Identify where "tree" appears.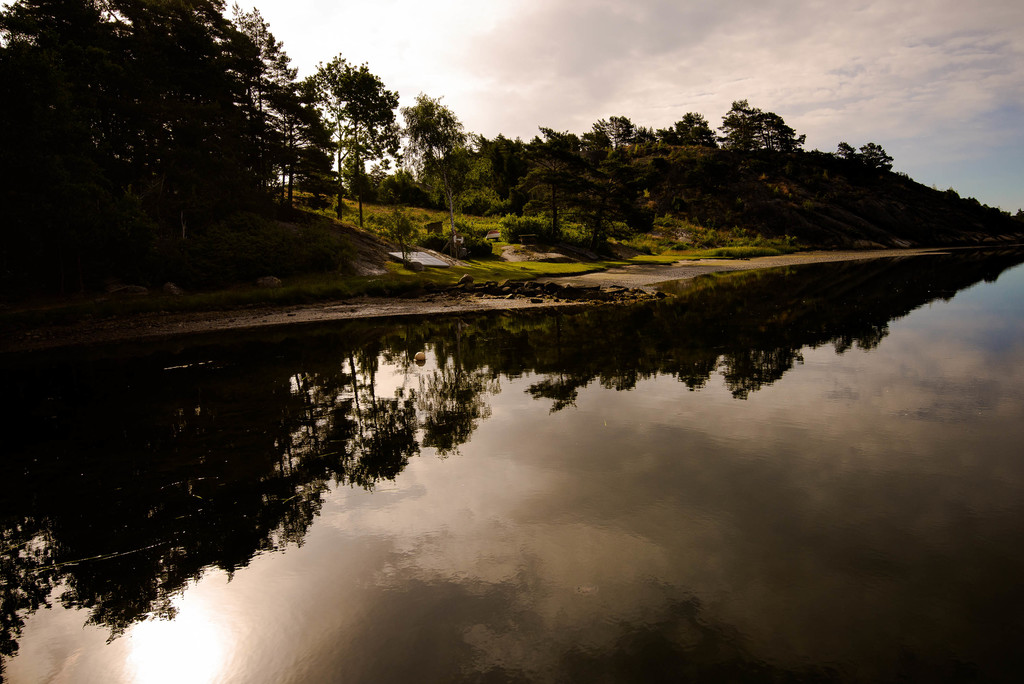
Appears at 515/130/604/247.
